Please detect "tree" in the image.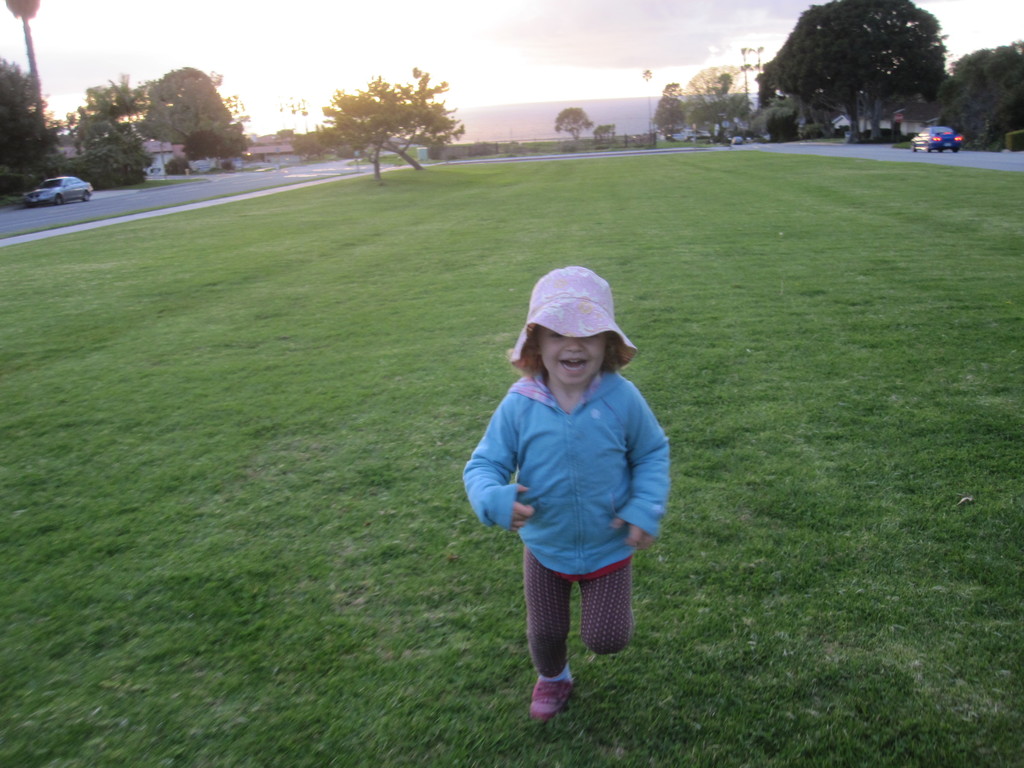
125 61 269 172.
